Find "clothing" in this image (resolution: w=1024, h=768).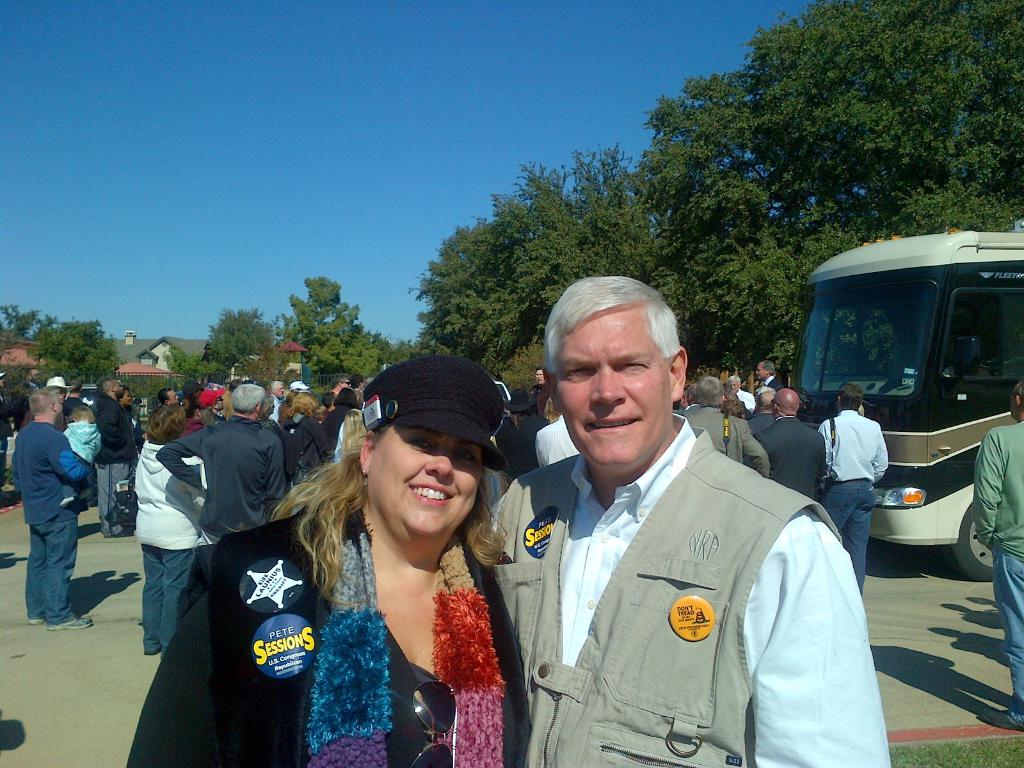
locate(119, 474, 527, 767).
